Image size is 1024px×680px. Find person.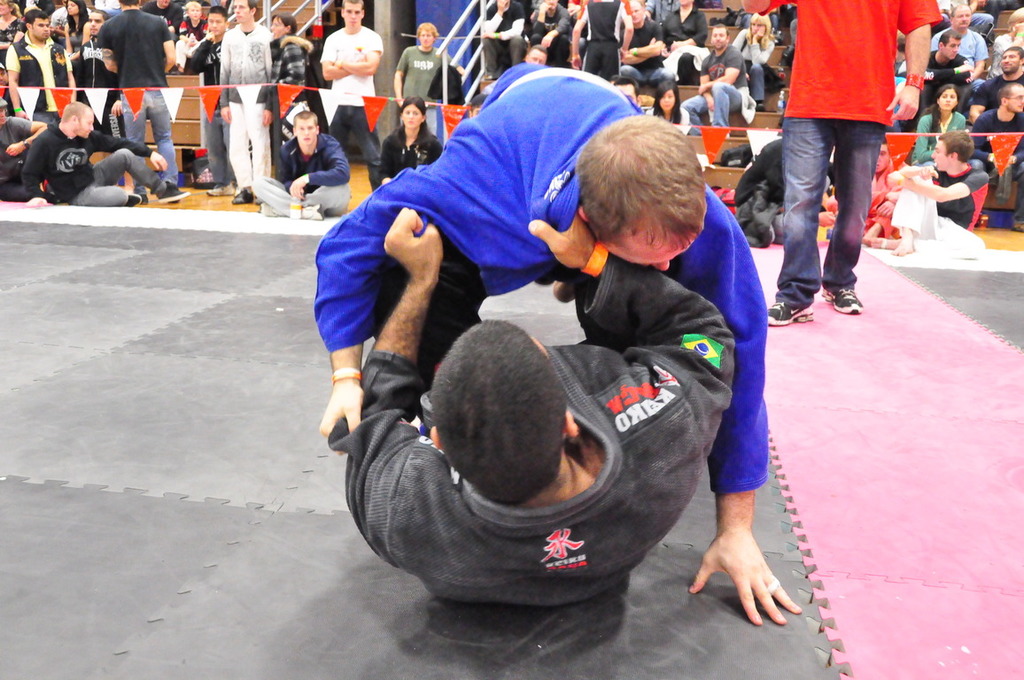
[524, 43, 547, 66].
